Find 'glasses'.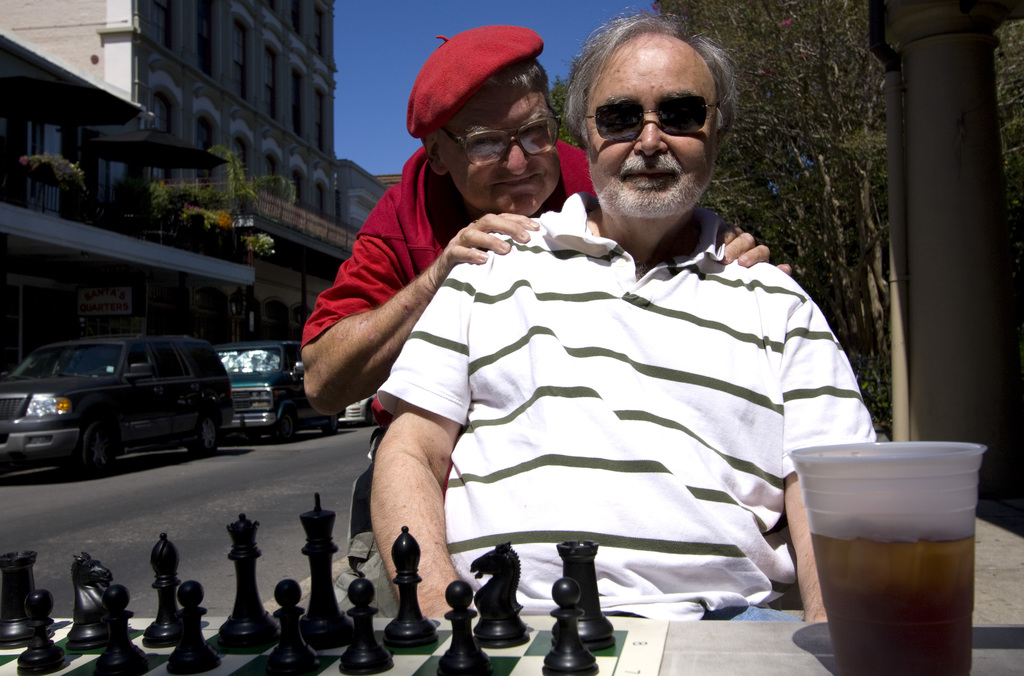
crop(431, 115, 557, 162).
